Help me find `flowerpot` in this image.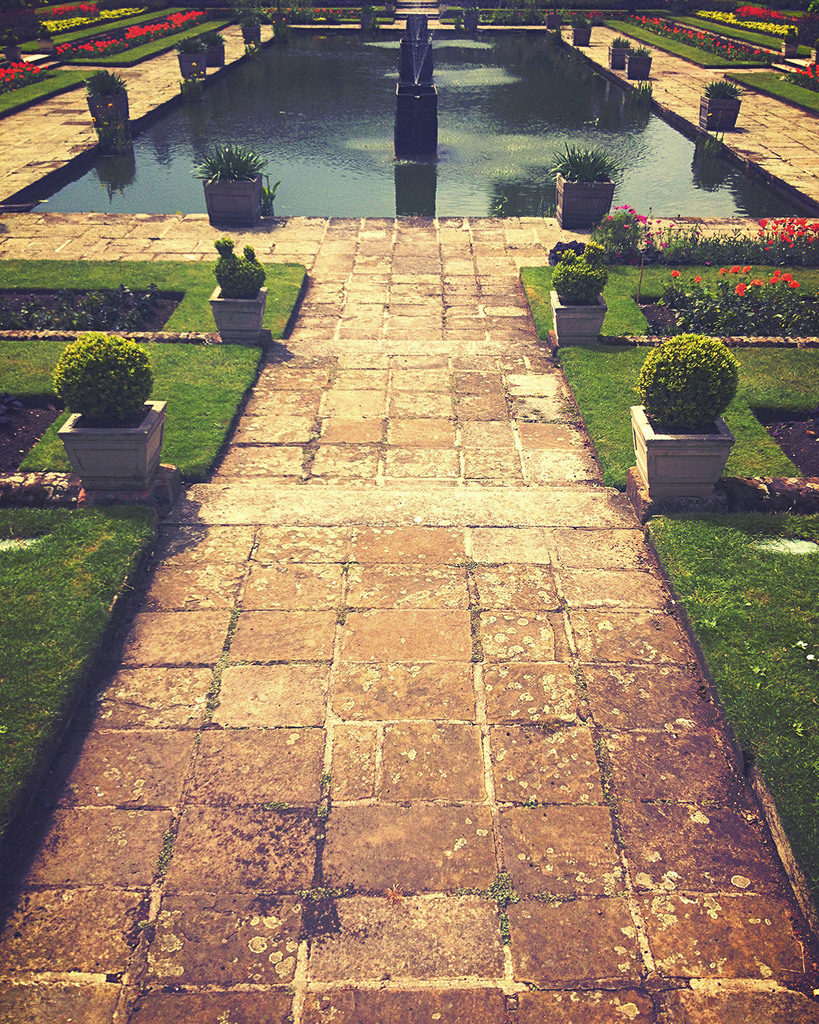
Found it: 557 168 615 226.
